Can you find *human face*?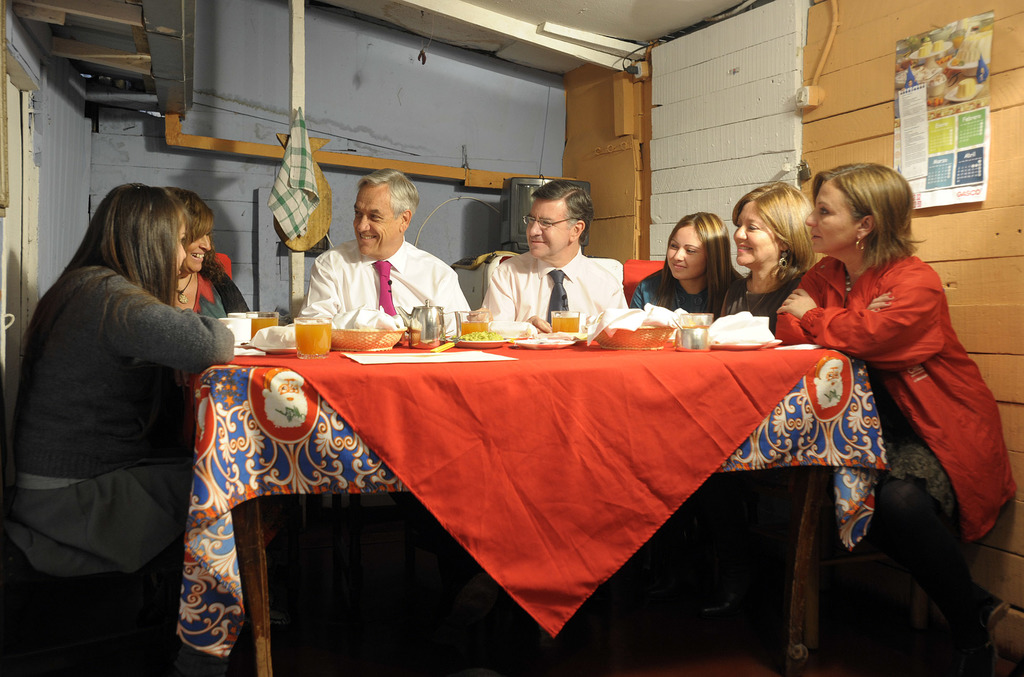
Yes, bounding box: (184, 227, 211, 270).
